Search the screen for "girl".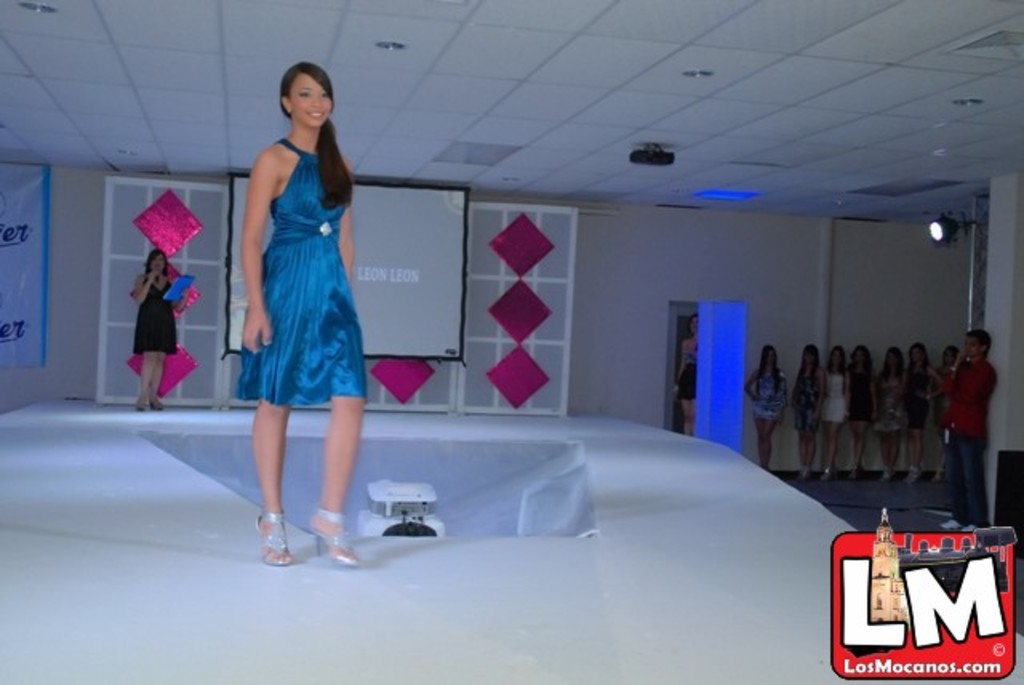
Found at {"x1": 126, "y1": 245, "x2": 190, "y2": 411}.
